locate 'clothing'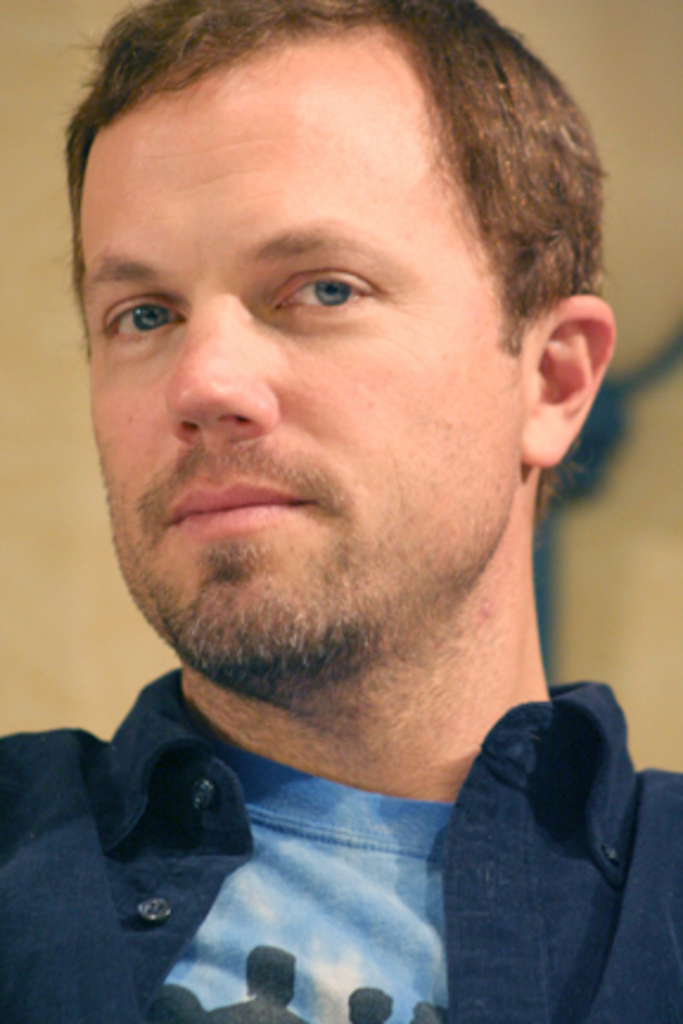
rect(0, 664, 593, 1007)
